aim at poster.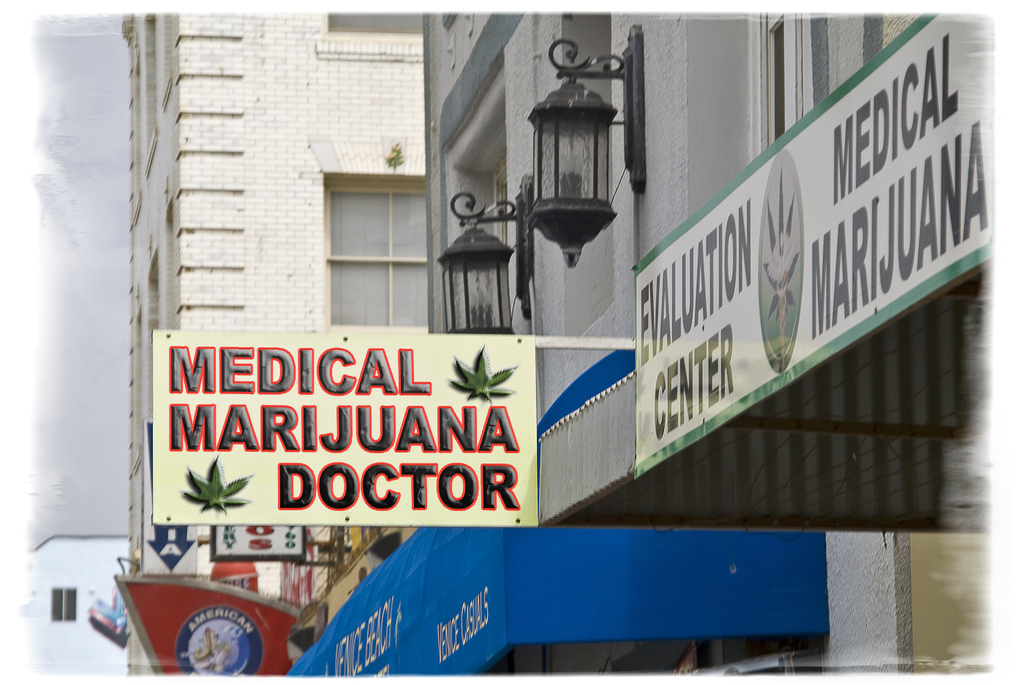
Aimed at 634 7 998 480.
